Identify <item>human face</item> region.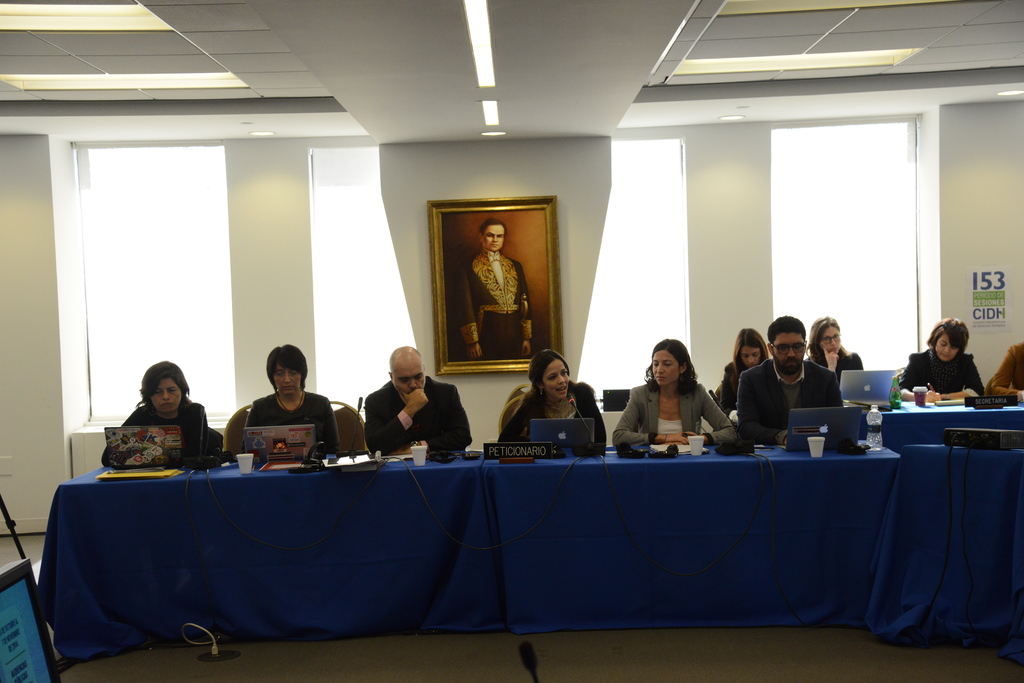
Region: <box>769,332,803,377</box>.
